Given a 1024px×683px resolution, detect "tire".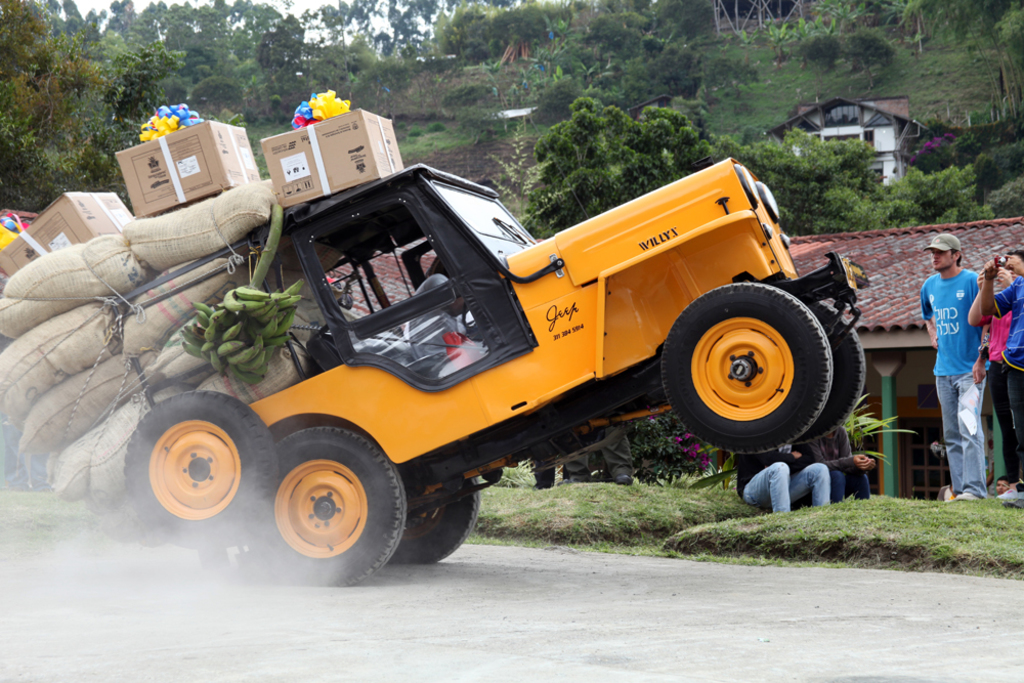
(x1=788, y1=300, x2=865, y2=443).
